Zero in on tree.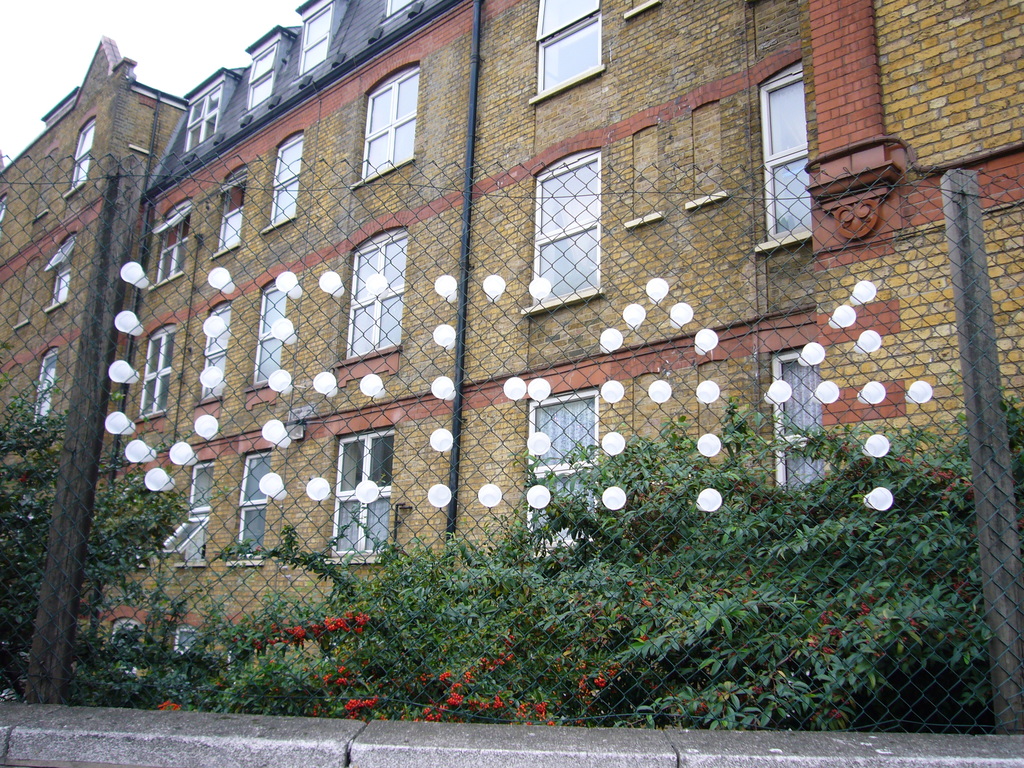
Zeroed in: {"left": 0, "top": 397, "right": 184, "bottom": 647}.
